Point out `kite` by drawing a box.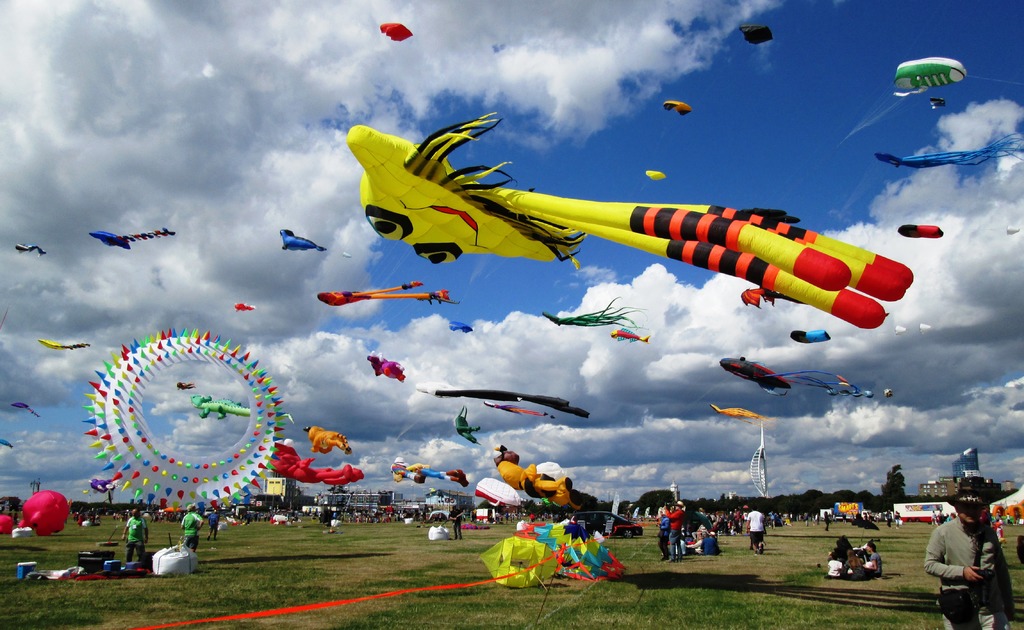
select_region(868, 144, 1023, 167).
